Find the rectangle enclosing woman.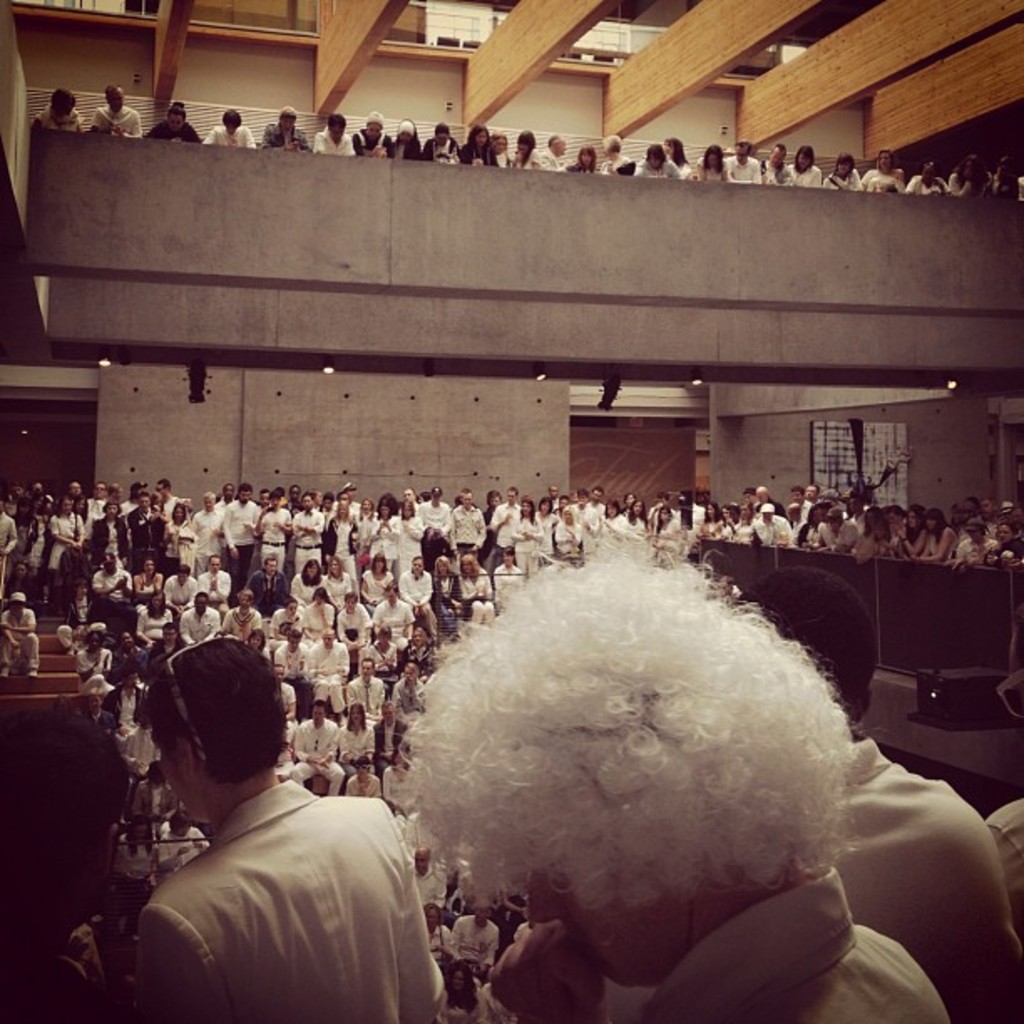
x1=75, y1=622, x2=115, y2=699.
